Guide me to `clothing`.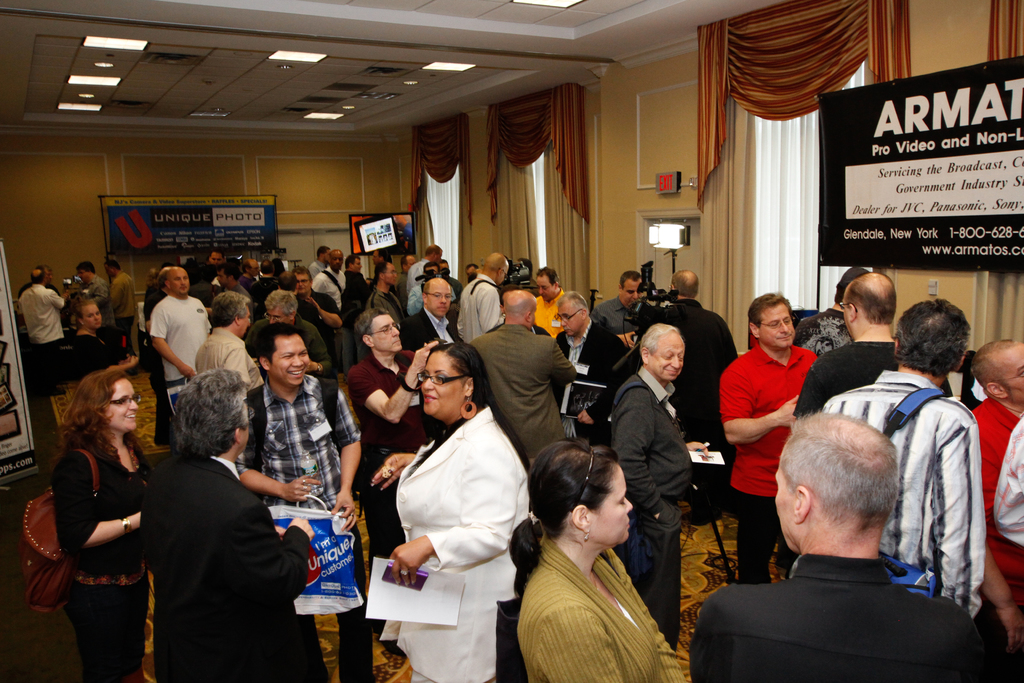
Guidance: detection(17, 281, 70, 393).
